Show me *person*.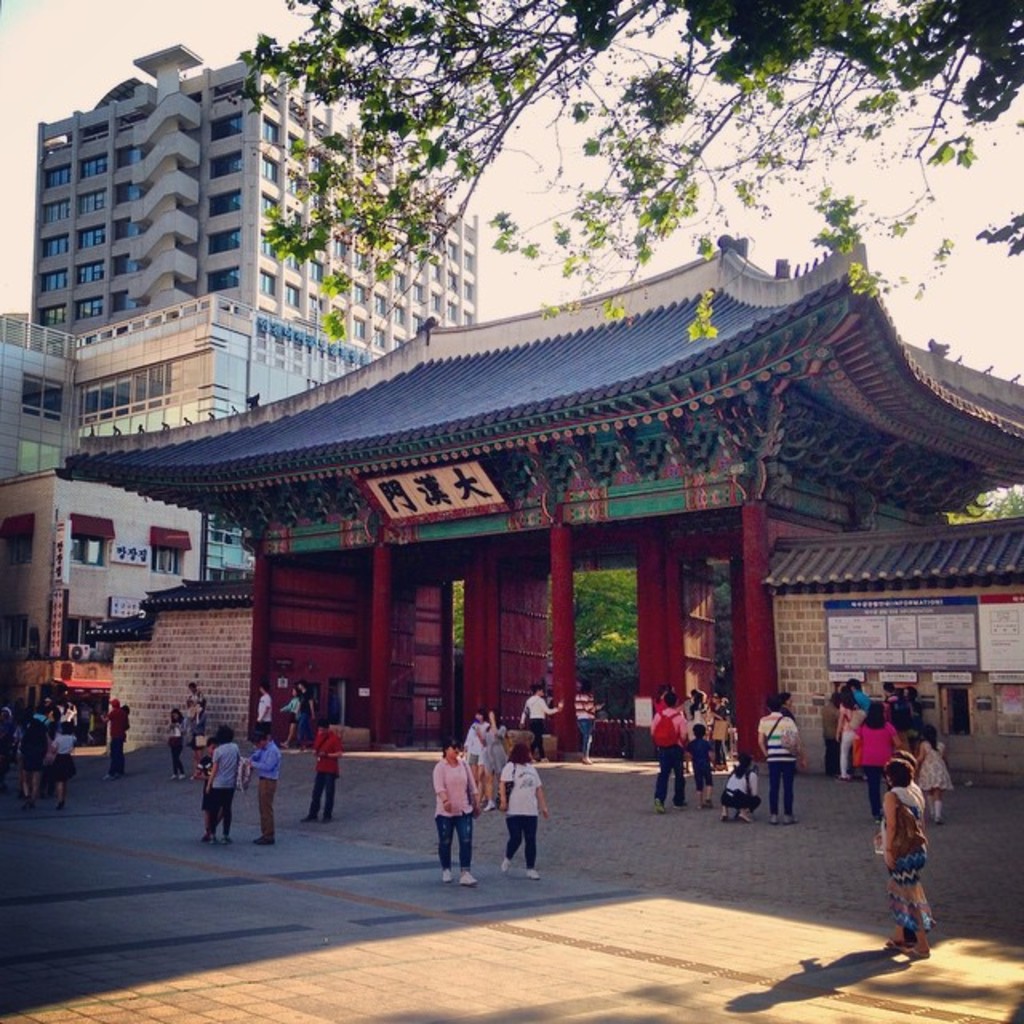
*person* is here: [x1=565, y1=680, x2=603, y2=760].
